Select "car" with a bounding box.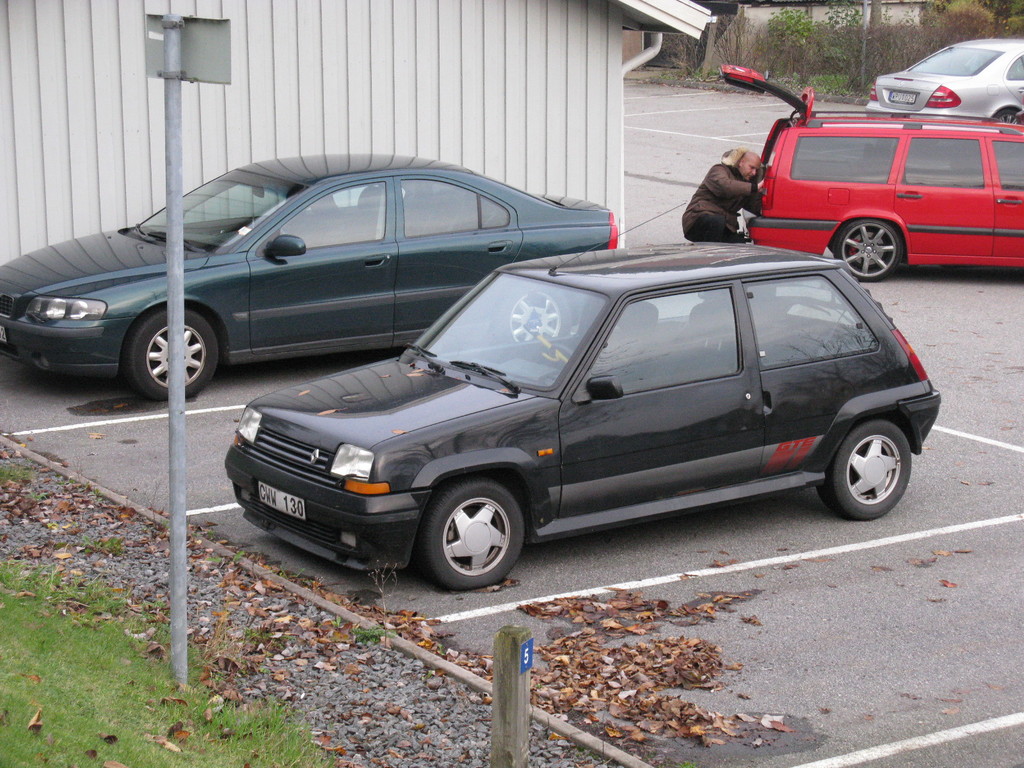
{"left": 212, "top": 269, "right": 922, "bottom": 594}.
